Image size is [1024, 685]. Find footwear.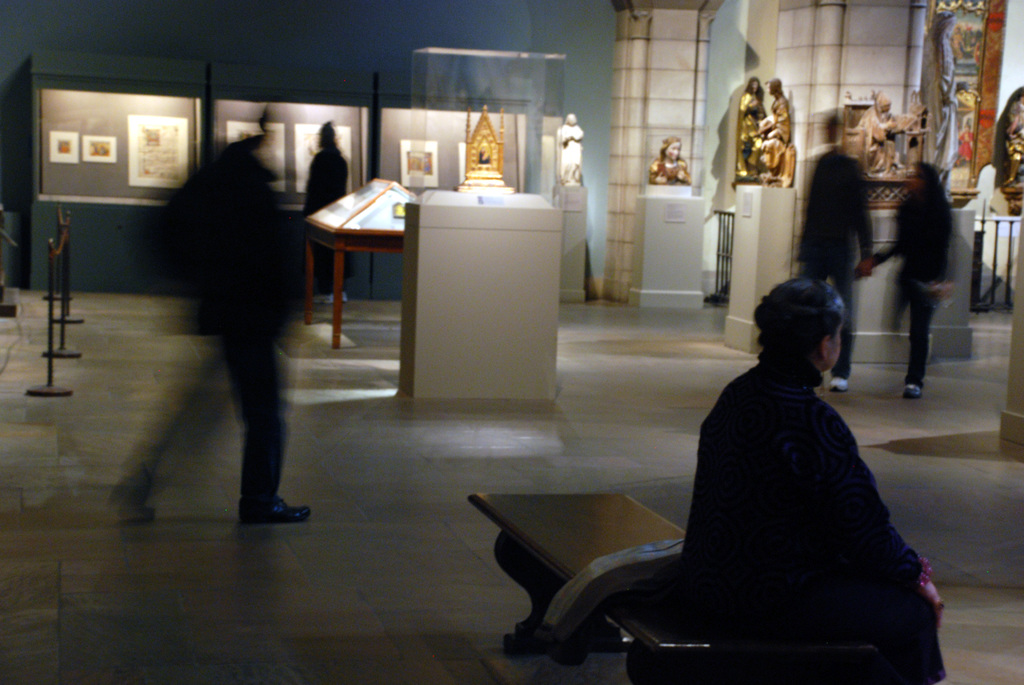
x1=239 y1=486 x2=316 y2=519.
